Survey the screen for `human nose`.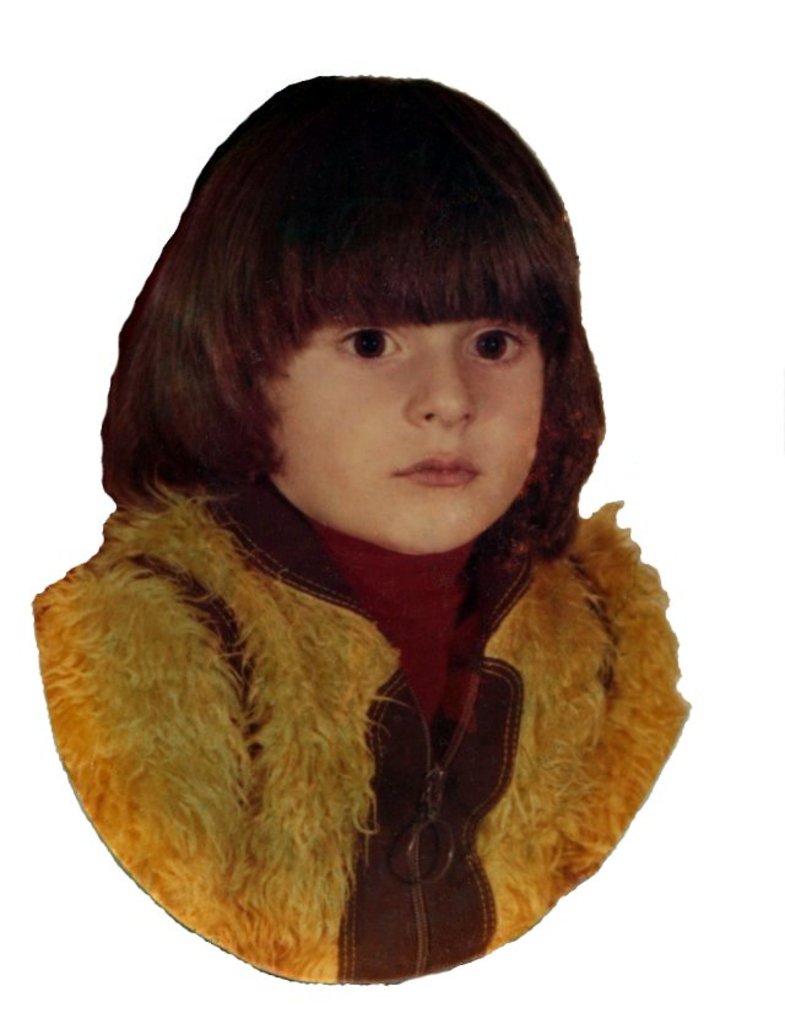
Survey found: pyautogui.locateOnScreen(401, 336, 475, 426).
